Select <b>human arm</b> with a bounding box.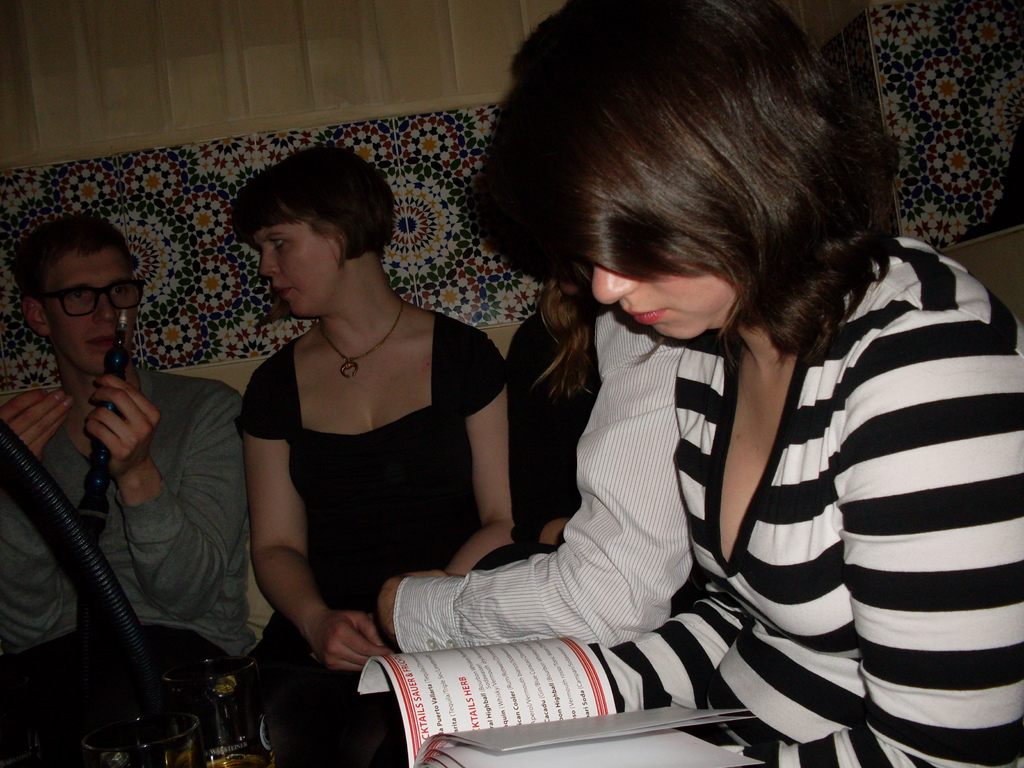
115,387,254,622.
